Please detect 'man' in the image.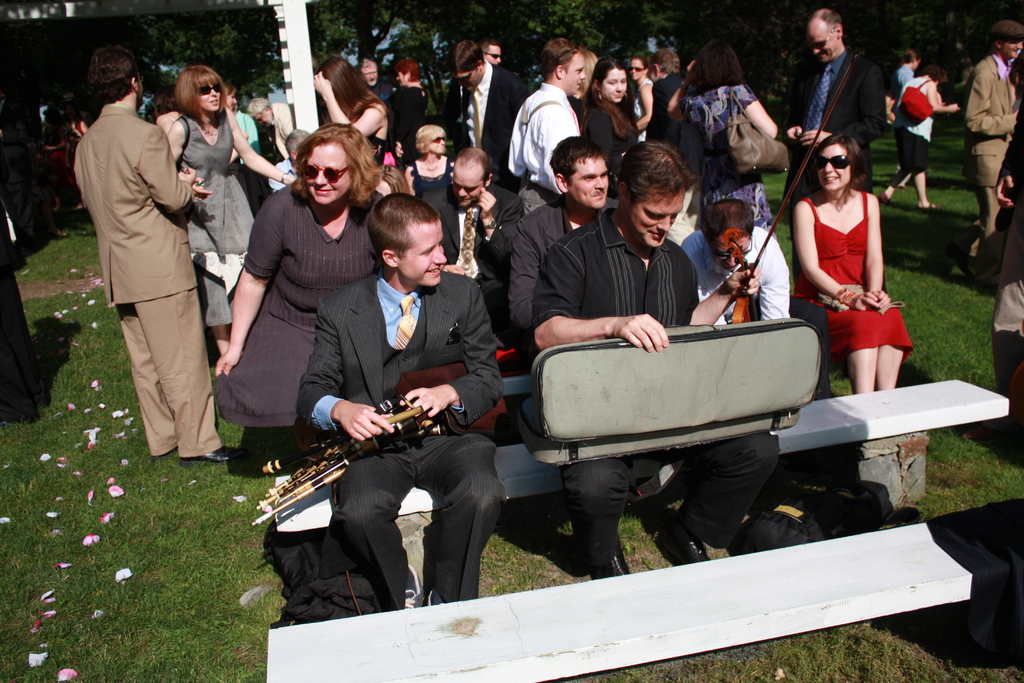
964:20:1023:261.
